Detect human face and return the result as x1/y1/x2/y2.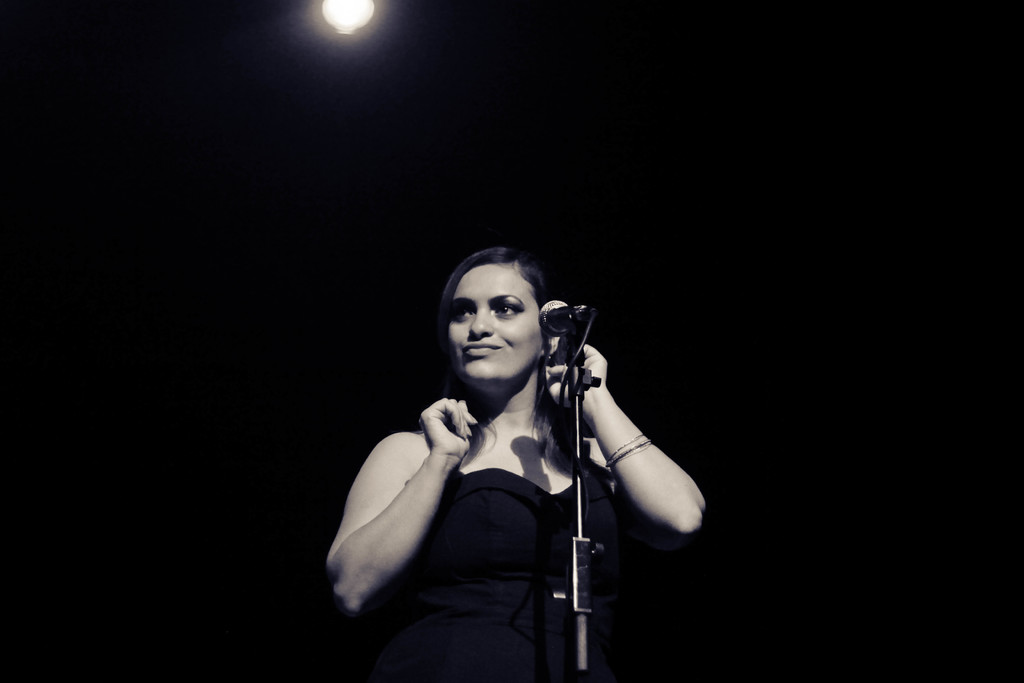
446/266/541/395.
